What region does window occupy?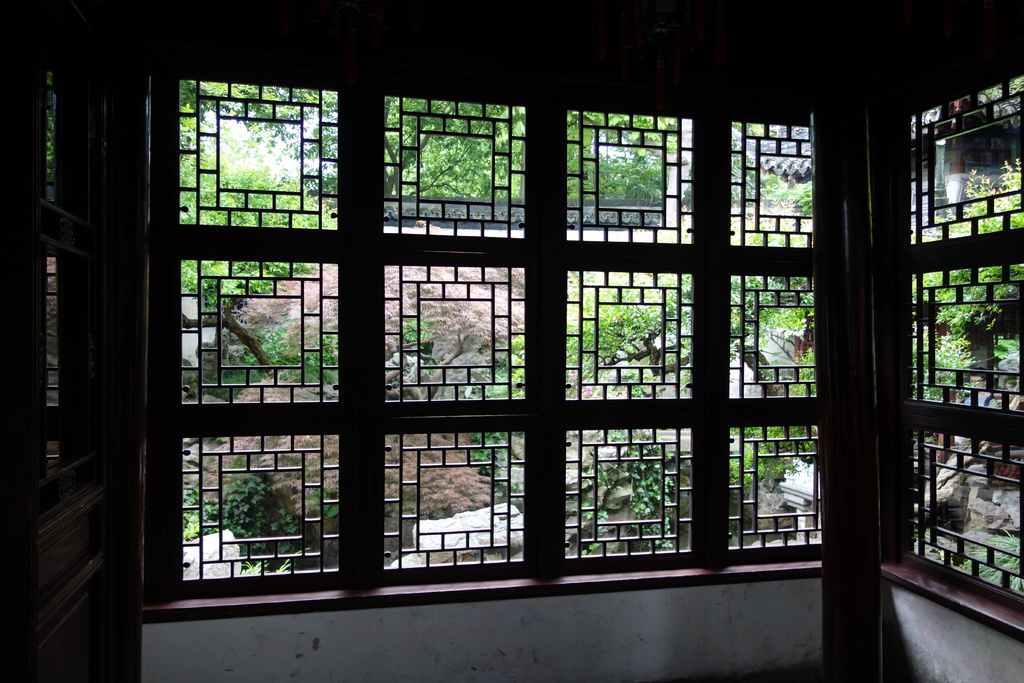
region(733, 277, 823, 393).
